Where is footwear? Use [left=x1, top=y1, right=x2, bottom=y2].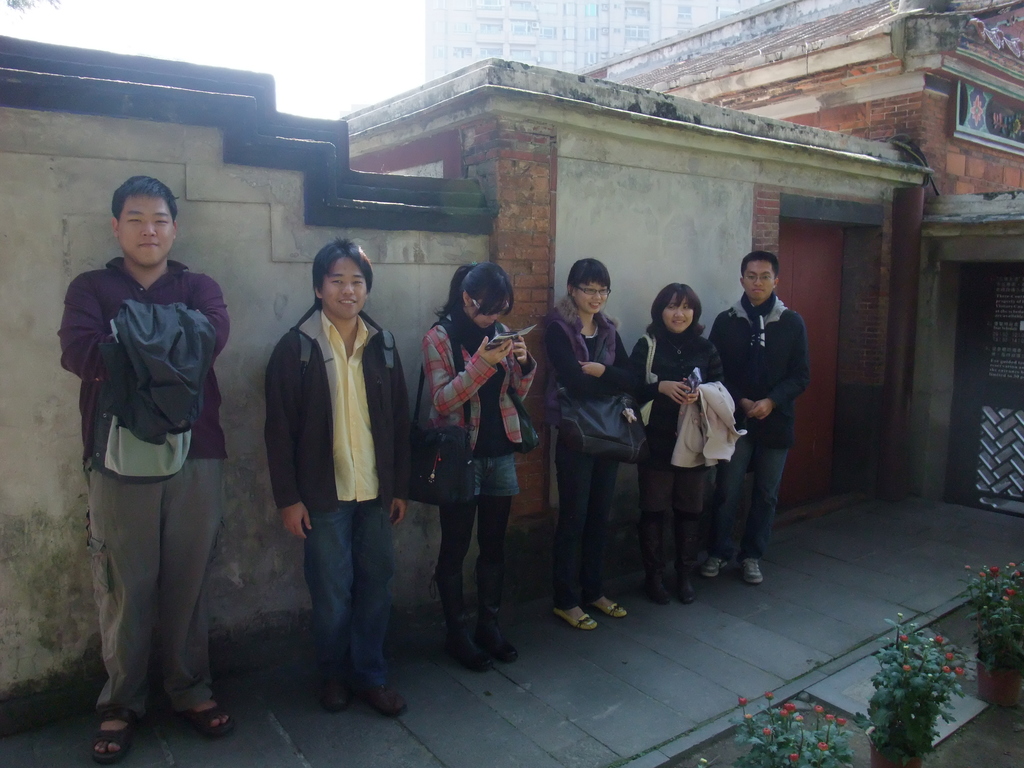
[left=320, top=673, right=342, bottom=713].
